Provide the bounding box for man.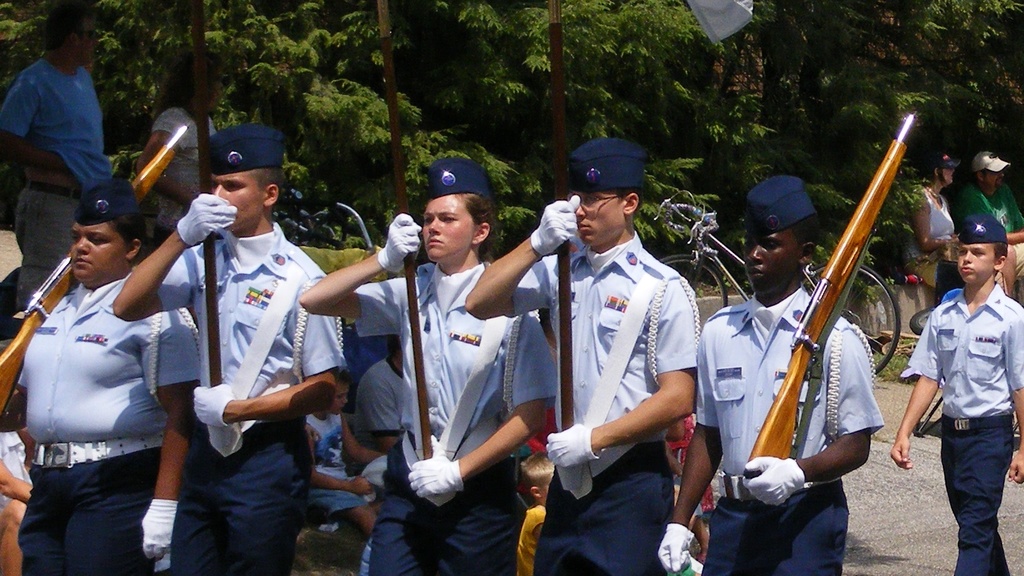
locate(114, 126, 351, 575).
